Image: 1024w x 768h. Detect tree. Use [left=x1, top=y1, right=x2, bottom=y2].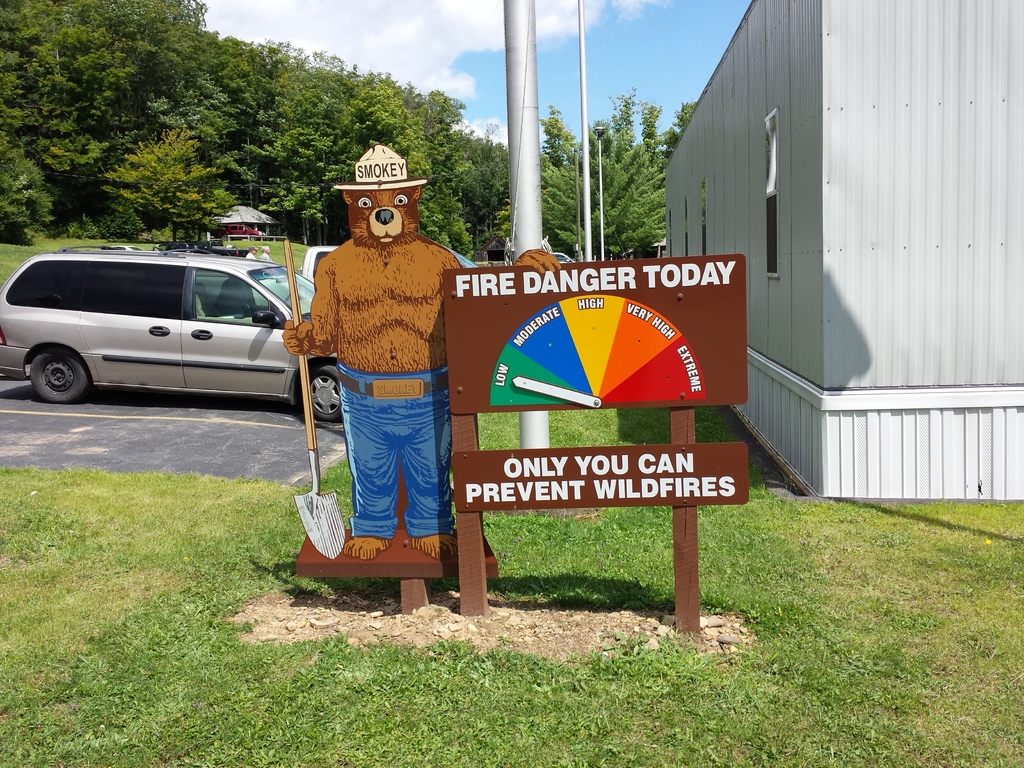
[left=104, top=125, right=225, bottom=236].
